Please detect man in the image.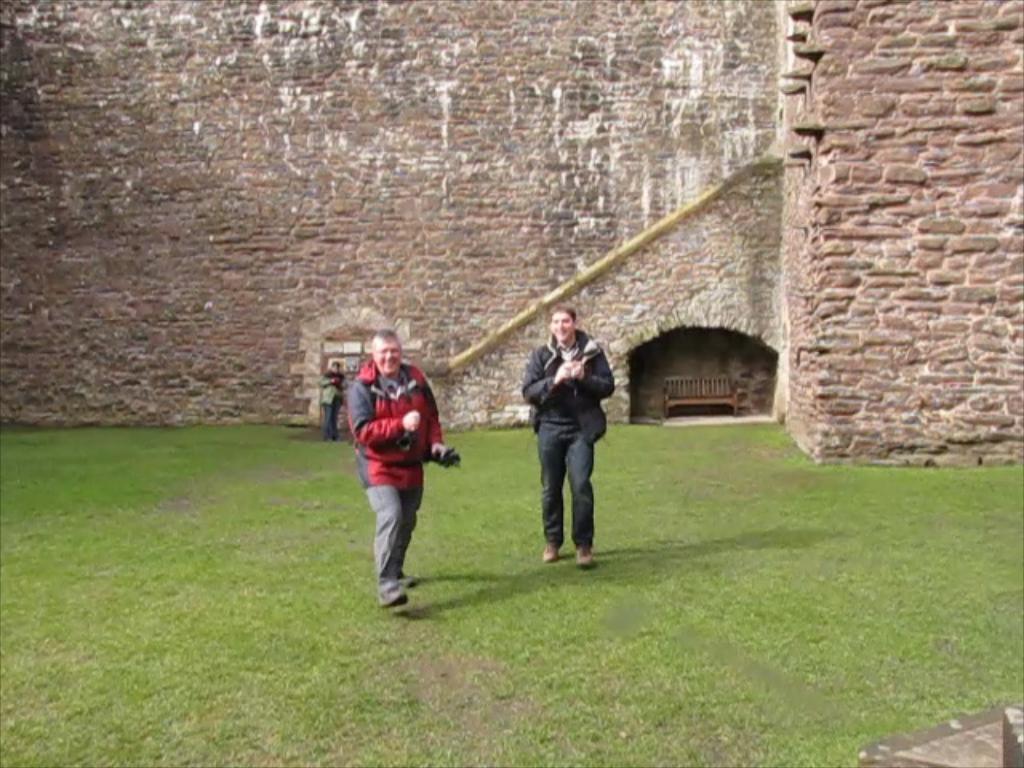
<bbox>342, 328, 443, 611</bbox>.
